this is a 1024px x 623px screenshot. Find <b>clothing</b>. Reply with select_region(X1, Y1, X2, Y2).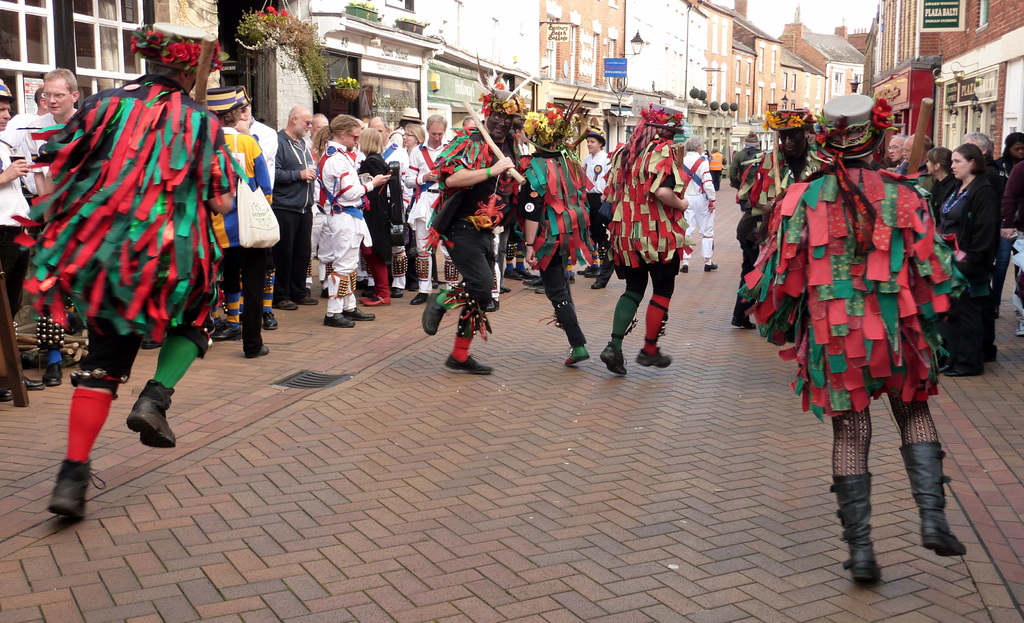
select_region(676, 159, 726, 253).
